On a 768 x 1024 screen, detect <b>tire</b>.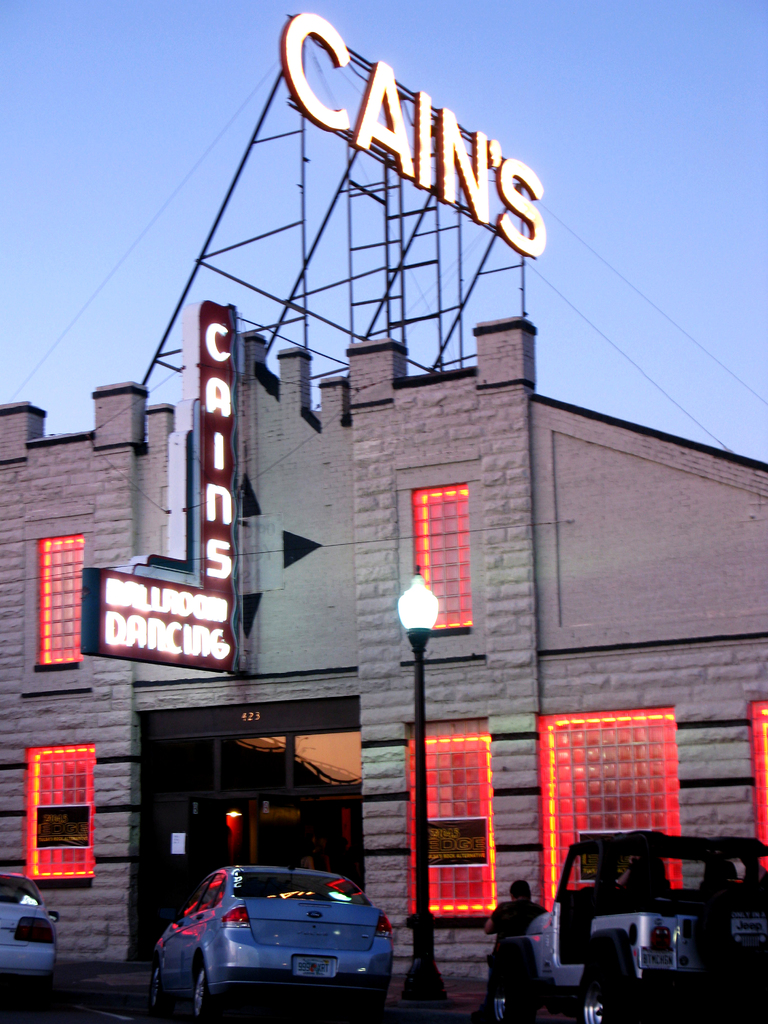
(x1=581, y1=958, x2=628, y2=1023).
